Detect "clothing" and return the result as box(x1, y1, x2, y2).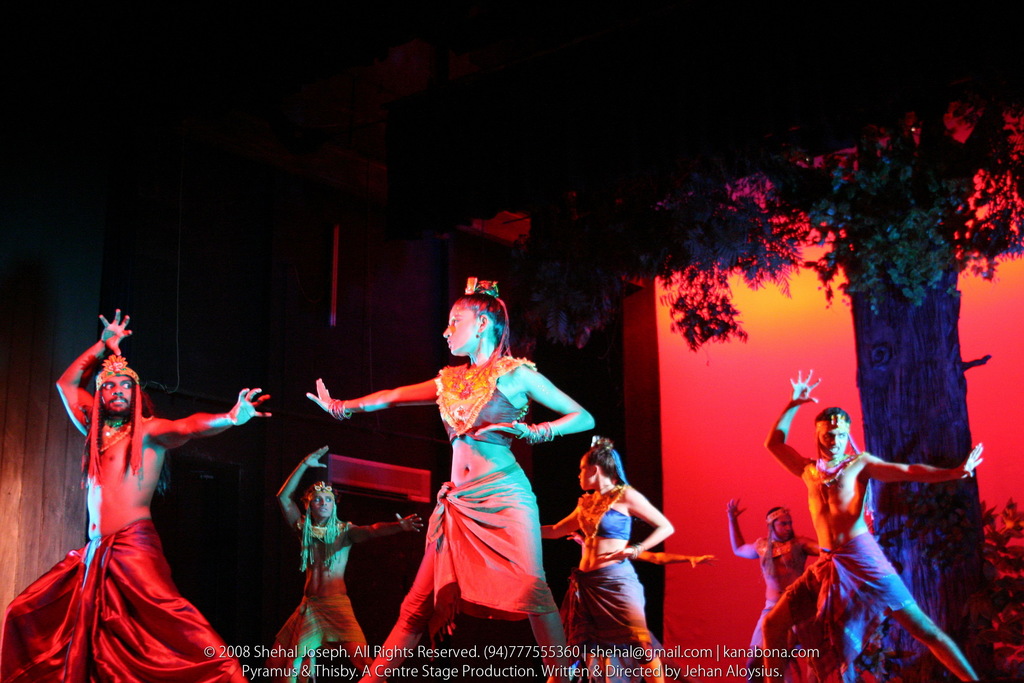
box(748, 533, 811, 657).
